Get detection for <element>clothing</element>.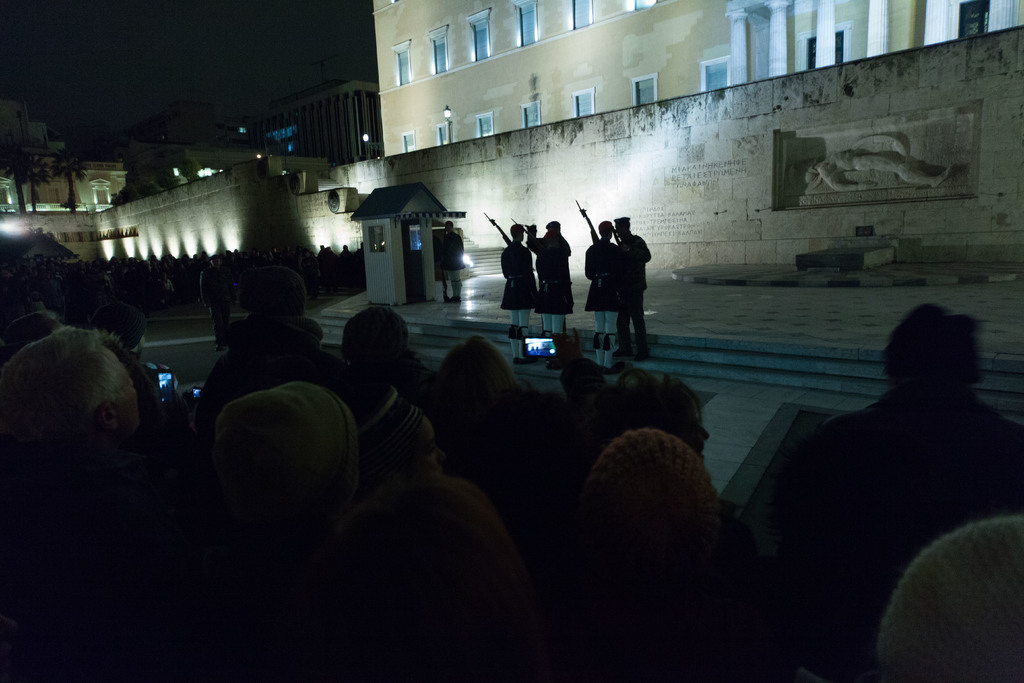
Detection: <box>506,243,540,353</box>.
